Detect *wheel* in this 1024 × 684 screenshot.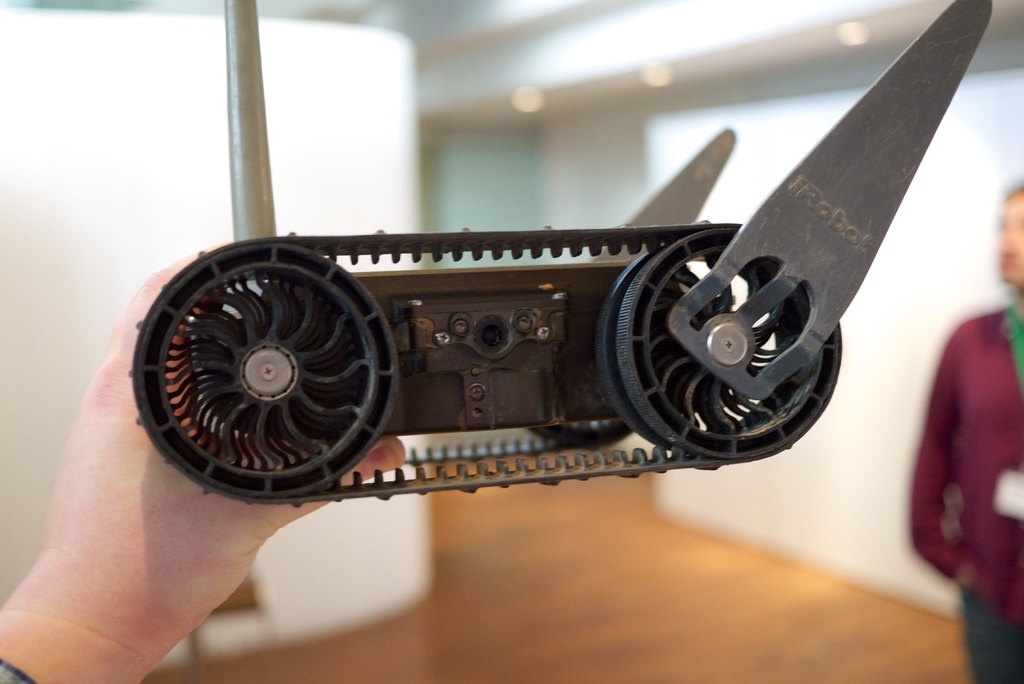
Detection: <box>589,226,840,466</box>.
